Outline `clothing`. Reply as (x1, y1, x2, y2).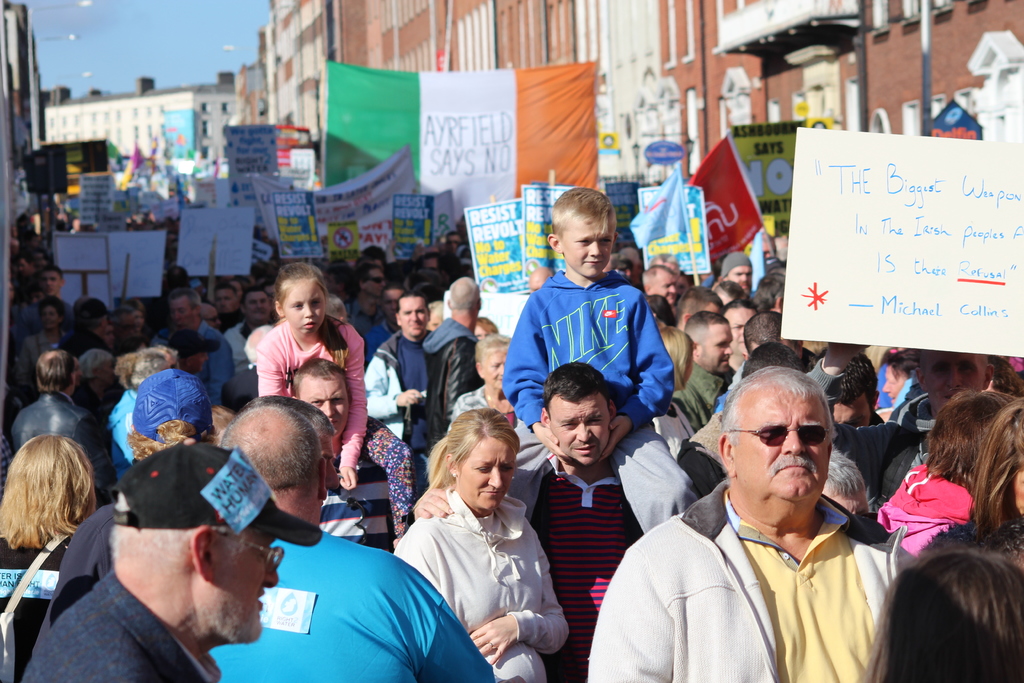
(643, 362, 753, 427).
